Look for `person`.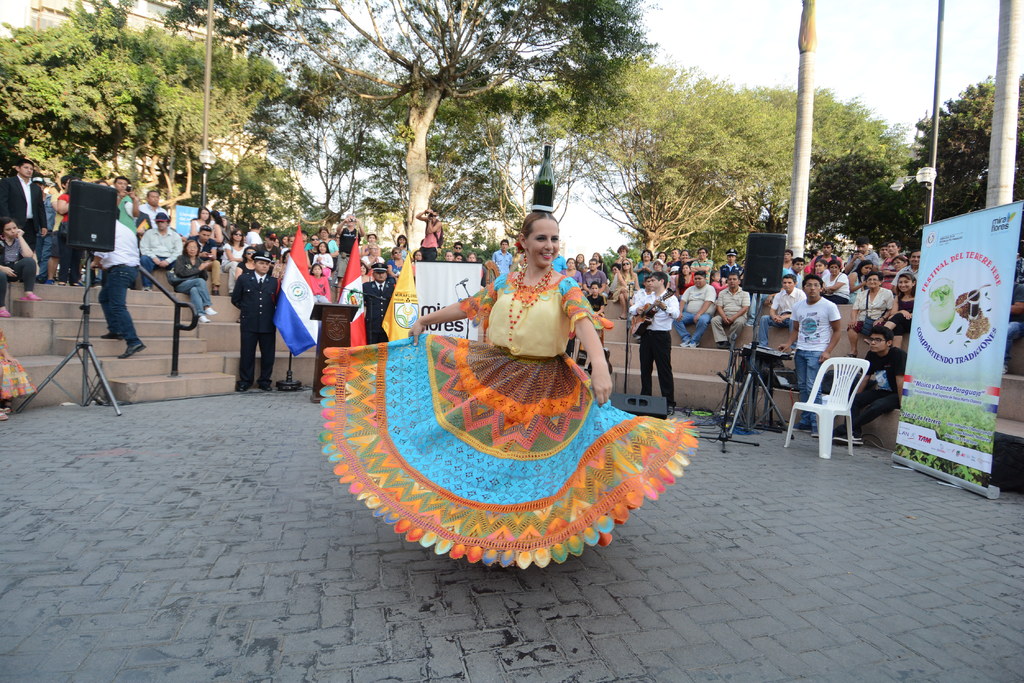
Found: 877, 244, 887, 266.
